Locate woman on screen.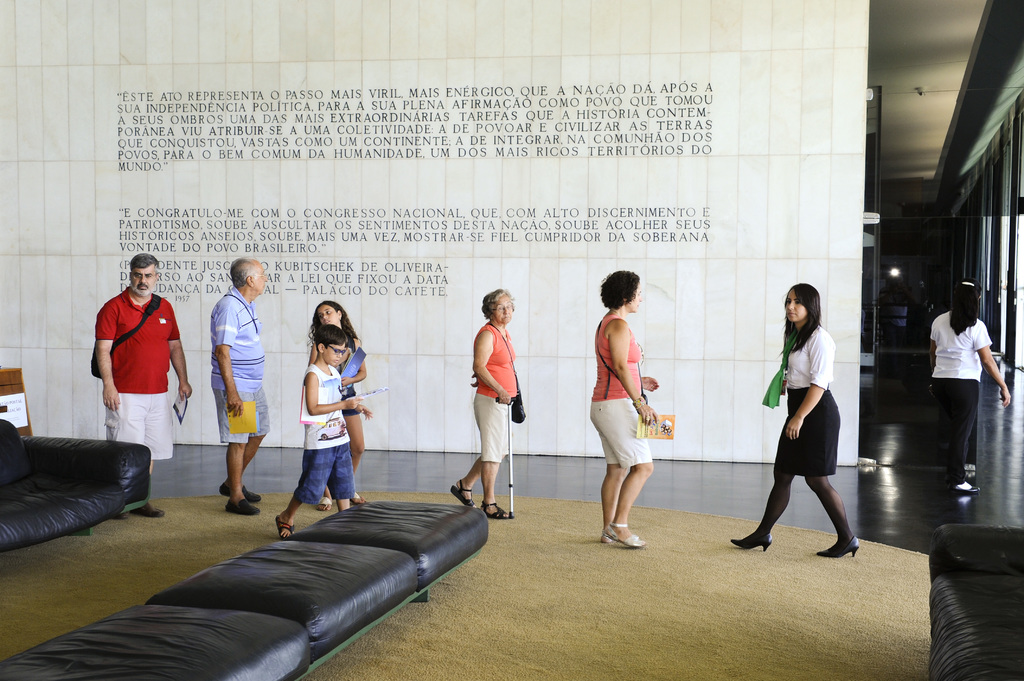
On screen at (left=928, top=276, right=1012, bottom=493).
